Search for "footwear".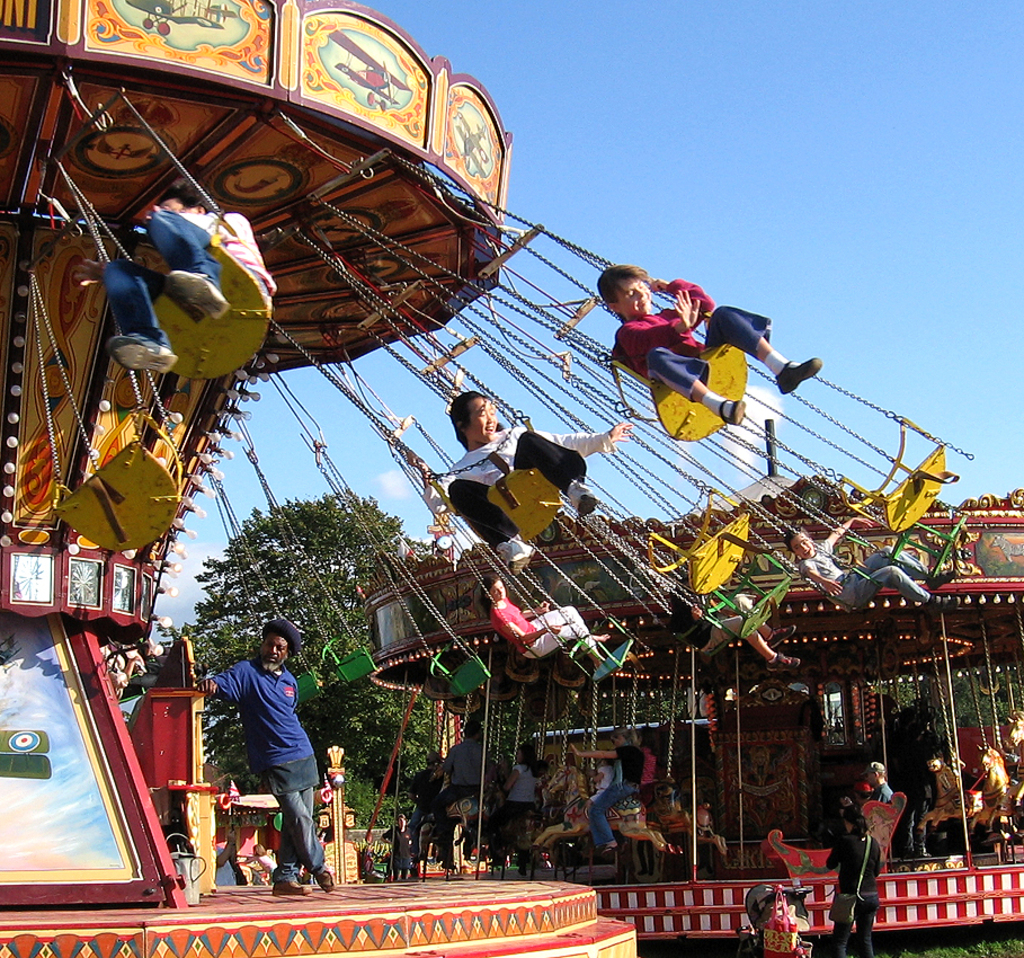
Found at [273, 877, 305, 897].
